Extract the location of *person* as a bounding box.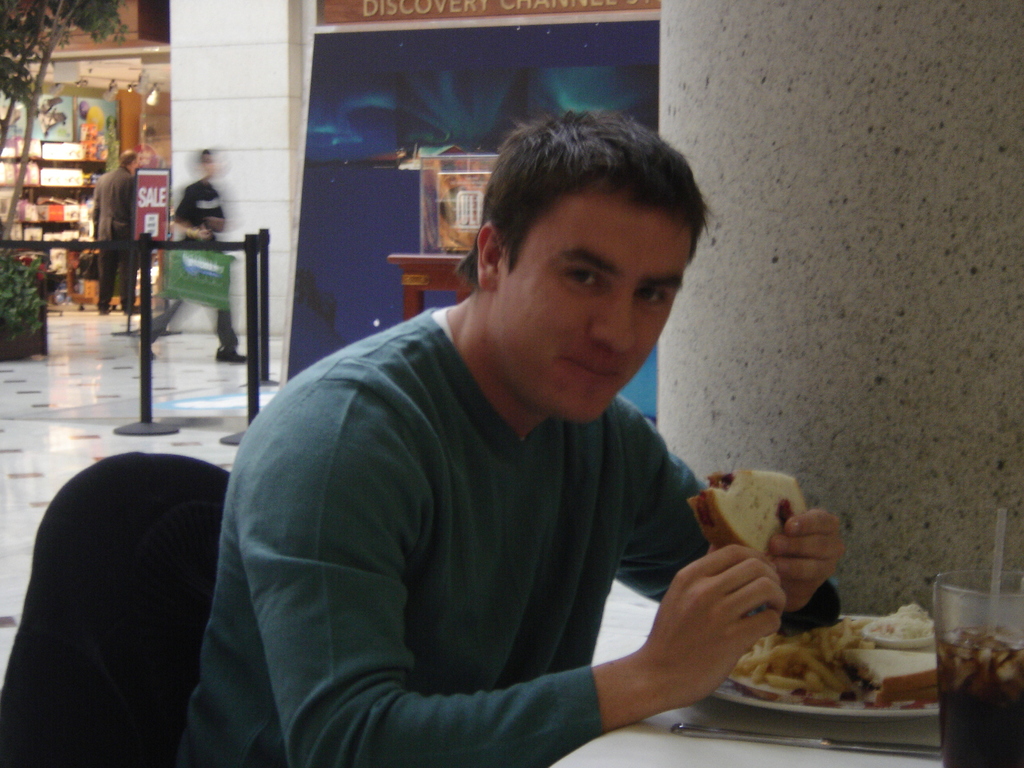
crop(134, 147, 261, 370).
